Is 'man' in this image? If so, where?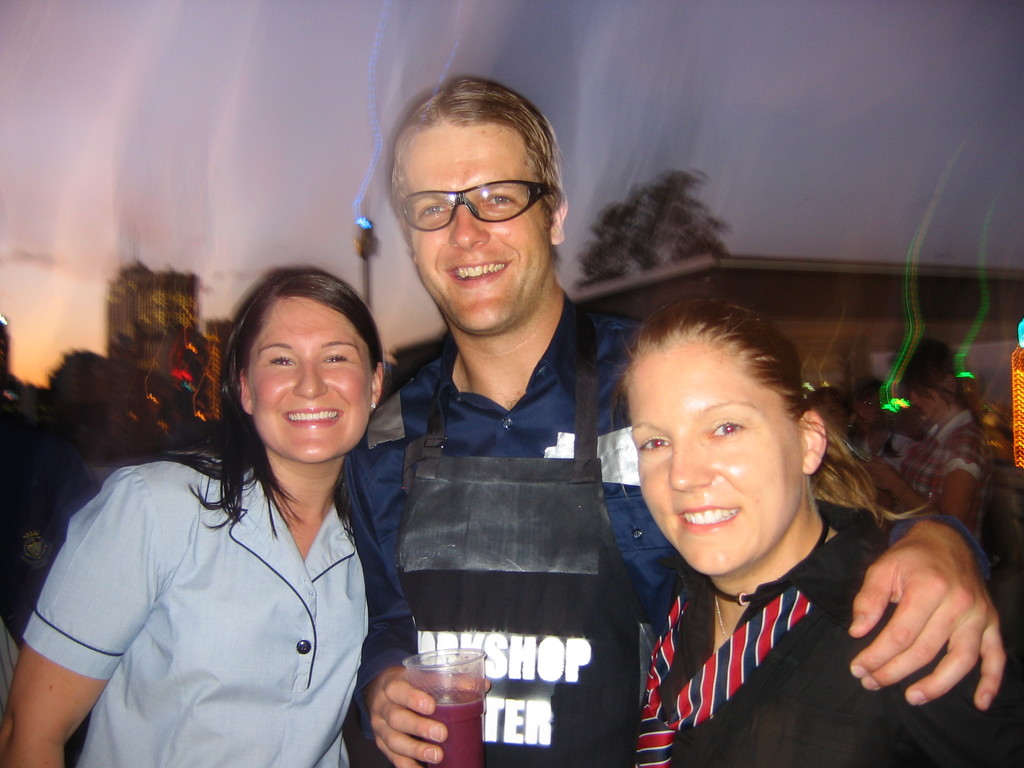
Yes, at left=340, top=79, right=1007, bottom=767.
